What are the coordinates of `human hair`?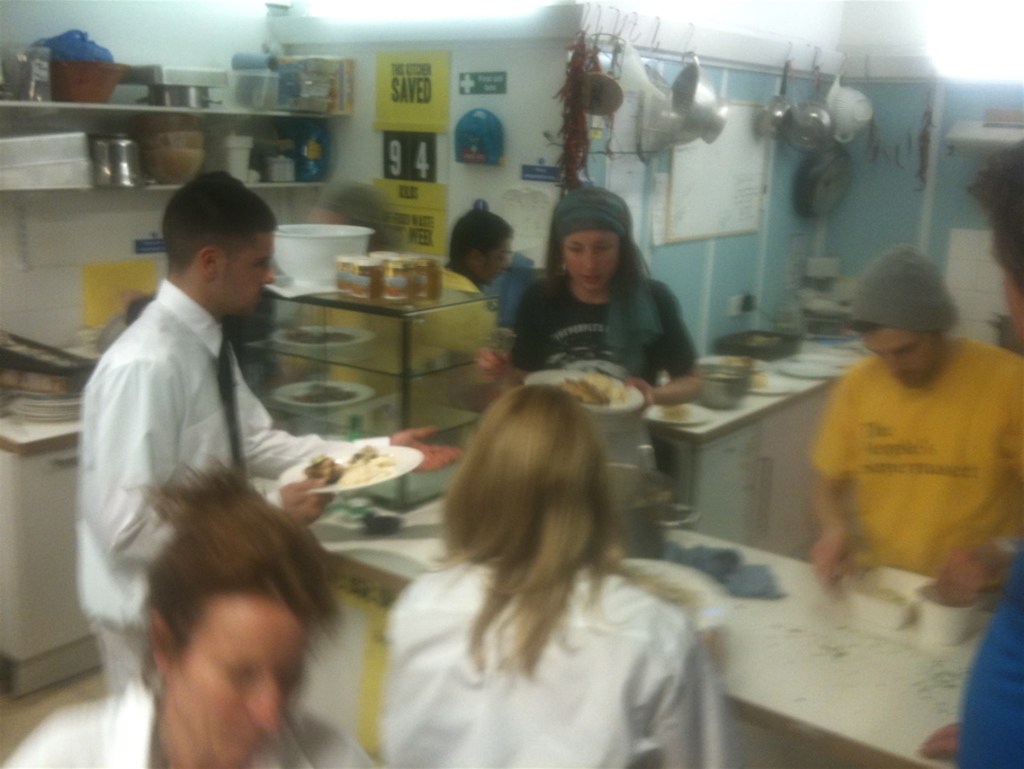
161/170/273/275.
